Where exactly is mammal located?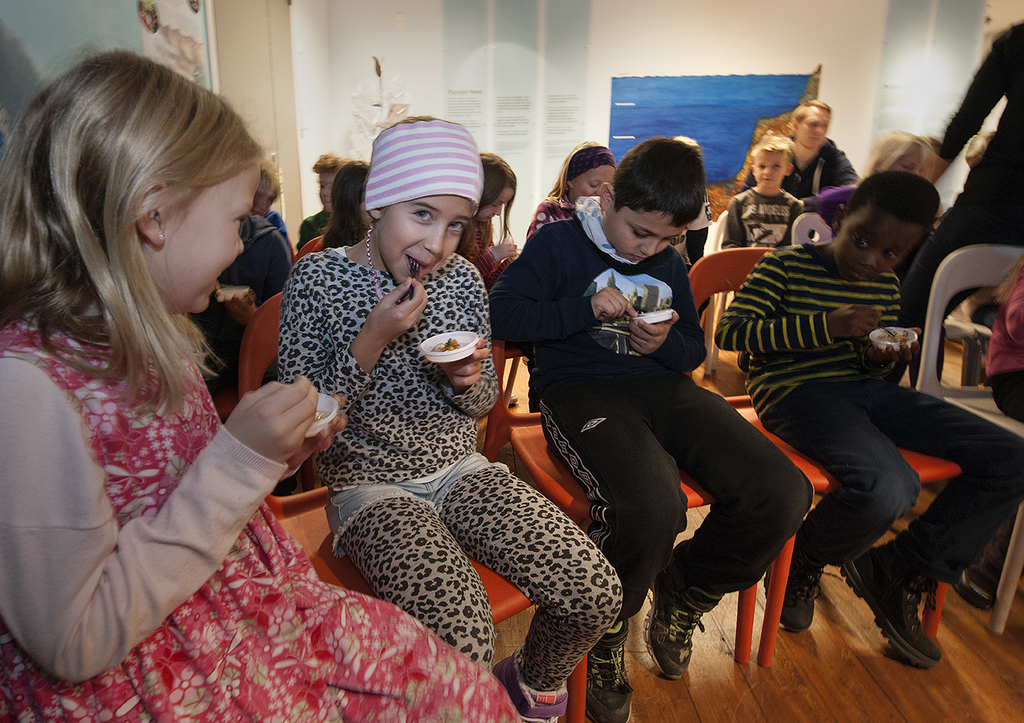
Its bounding box is [x1=727, y1=178, x2=974, y2=660].
